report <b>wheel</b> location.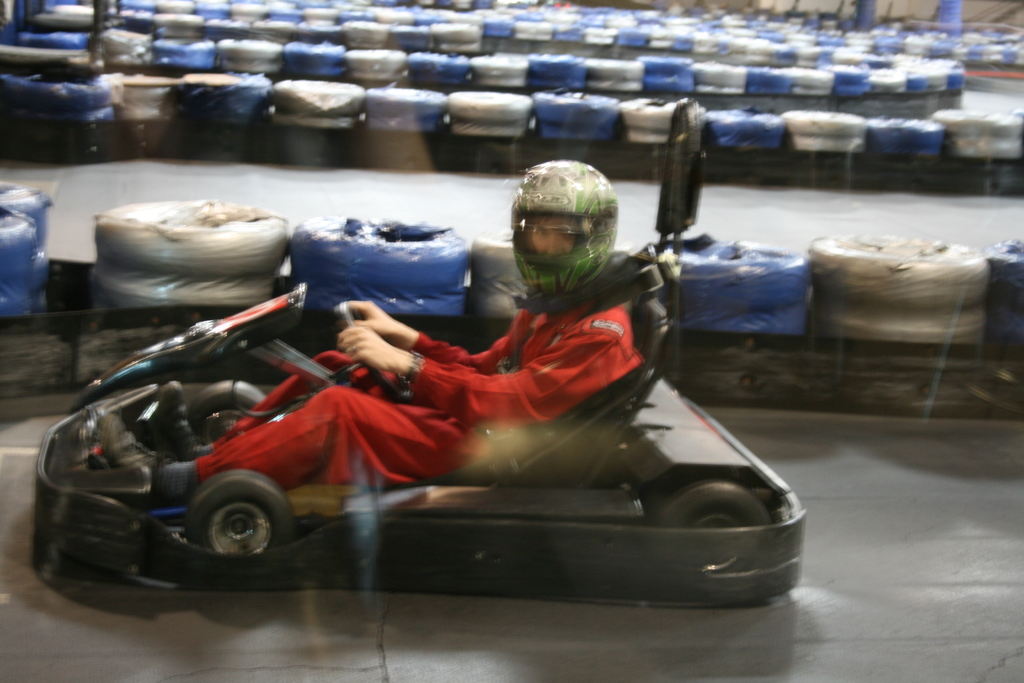
Report: bbox=(303, 294, 465, 311).
